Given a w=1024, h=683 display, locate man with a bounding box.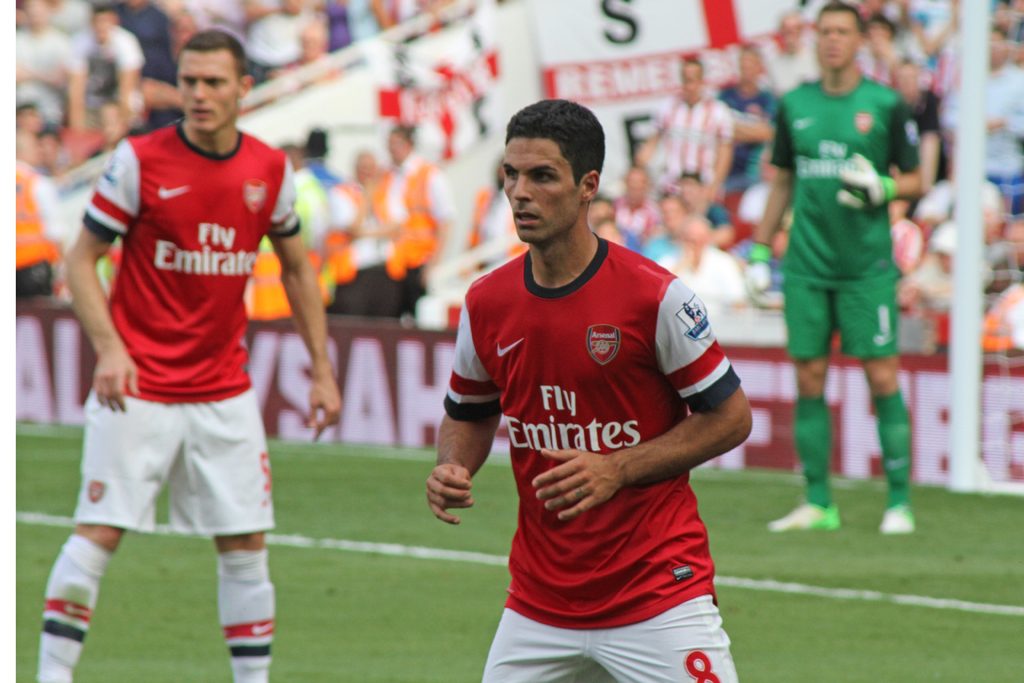
Located: pyautogui.locateOnScreen(413, 99, 751, 682).
